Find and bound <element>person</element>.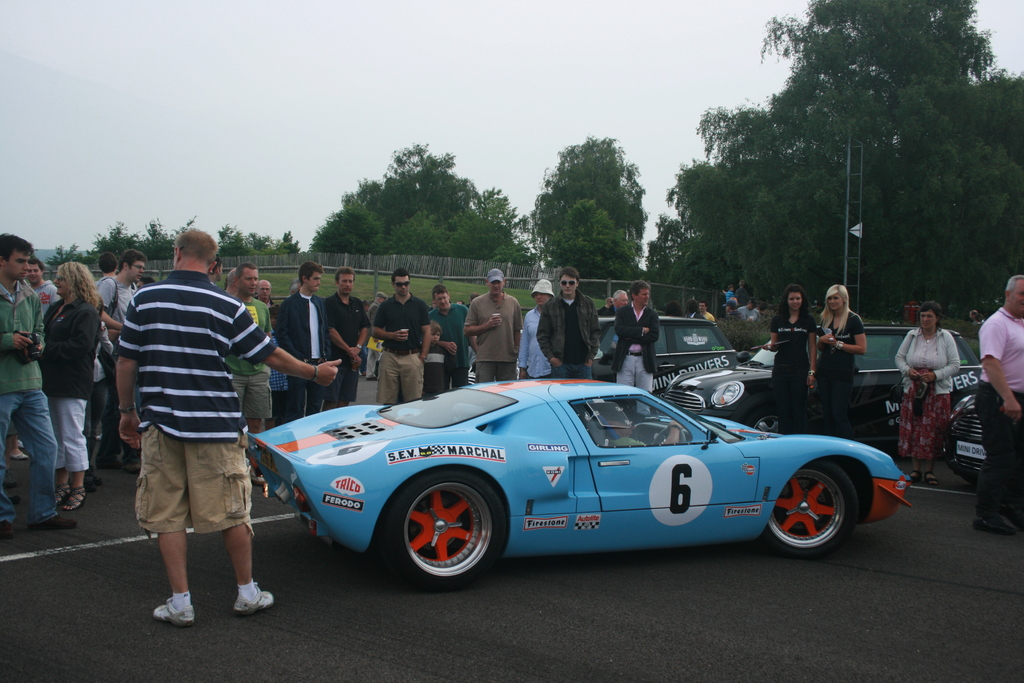
Bound: {"left": 465, "top": 260, "right": 531, "bottom": 386}.
